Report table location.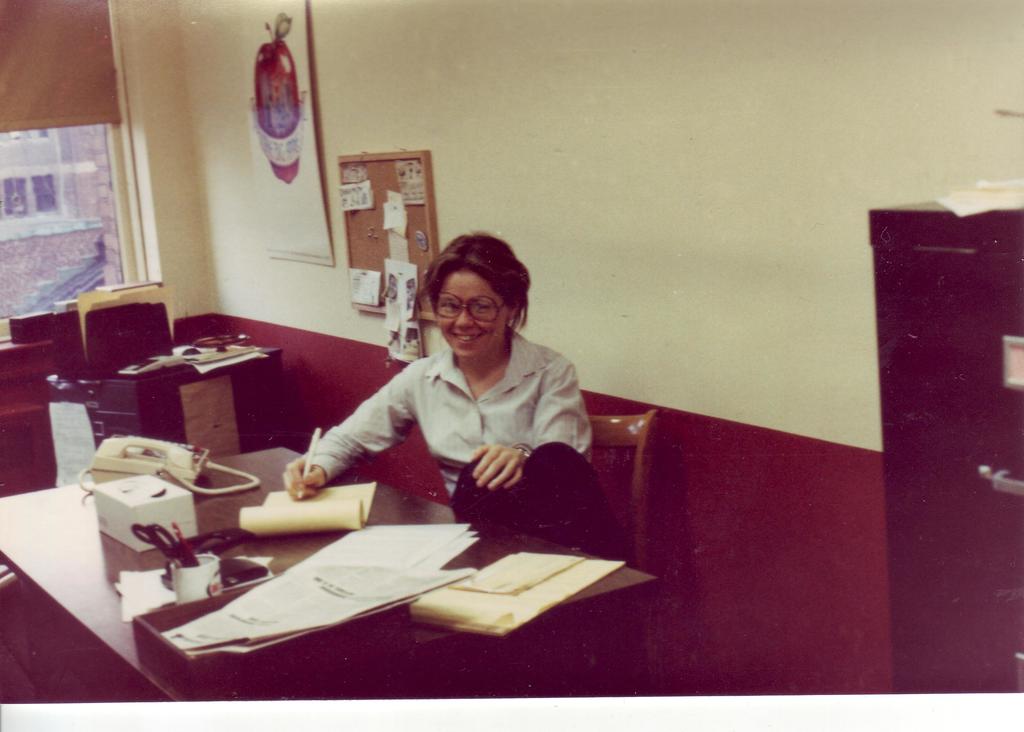
Report: <region>2, 448, 657, 699</region>.
